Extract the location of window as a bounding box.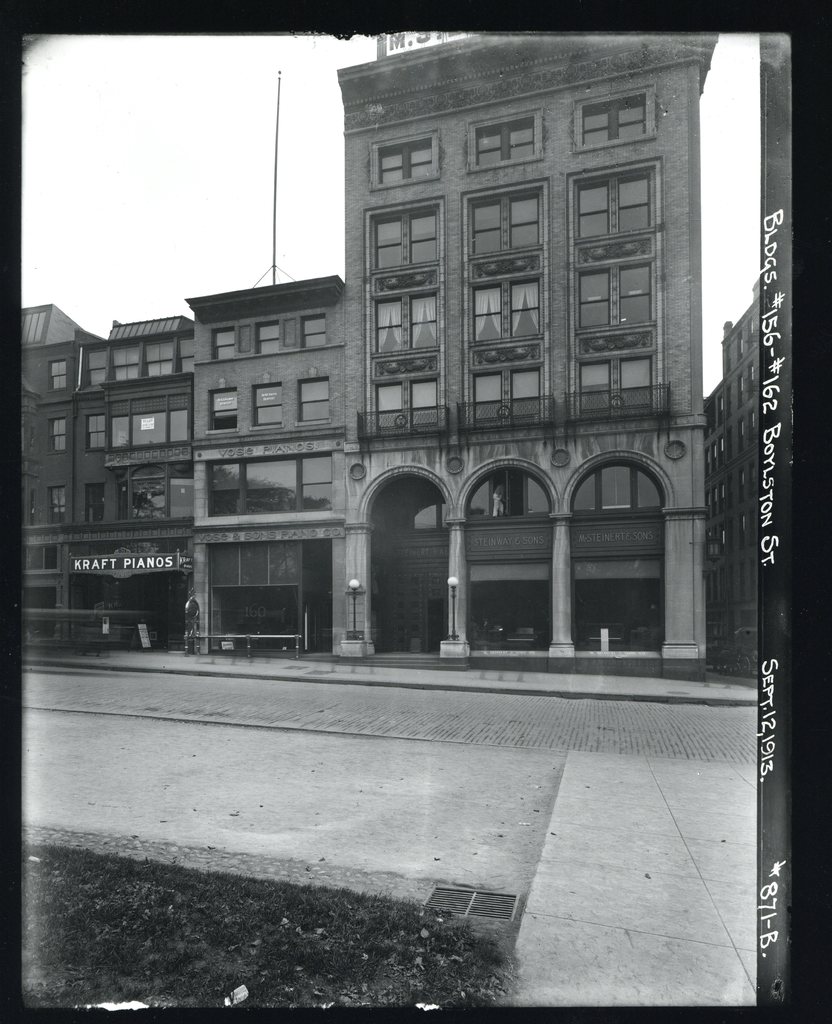
select_region(580, 170, 657, 240).
